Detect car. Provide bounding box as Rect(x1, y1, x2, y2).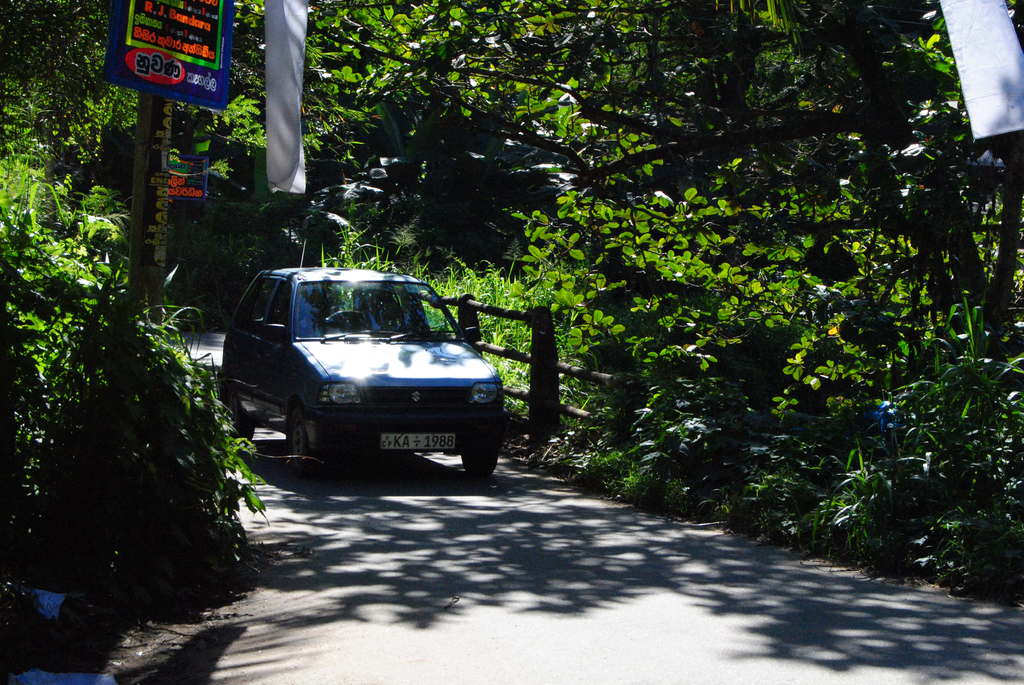
Rect(220, 266, 505, 482).
